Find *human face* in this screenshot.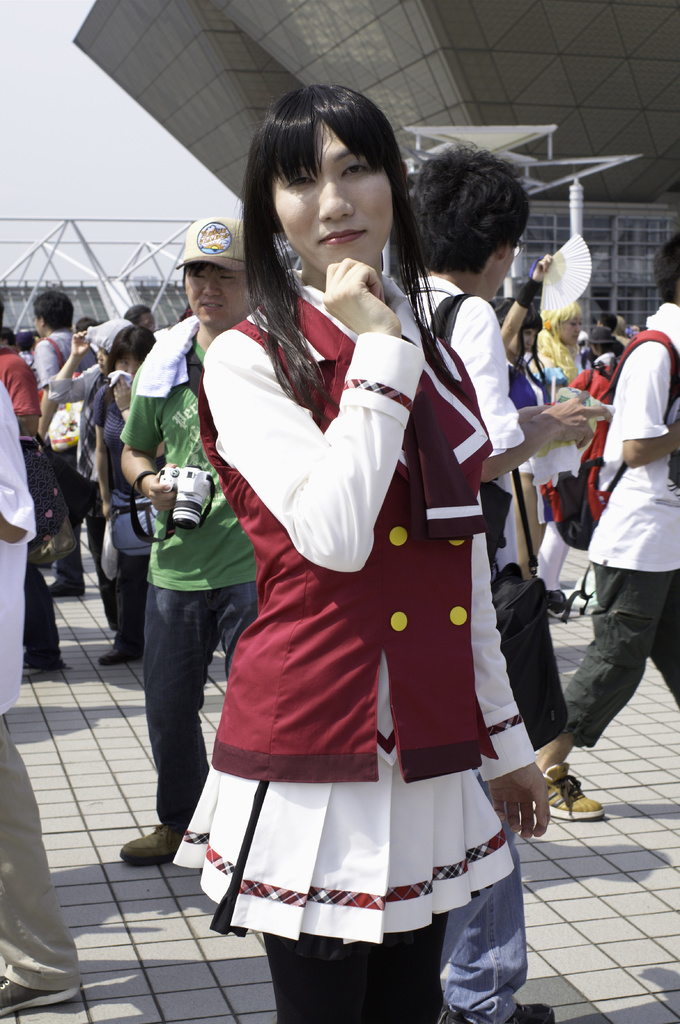
The bounding box for *human face* is 186,261,253,323.
